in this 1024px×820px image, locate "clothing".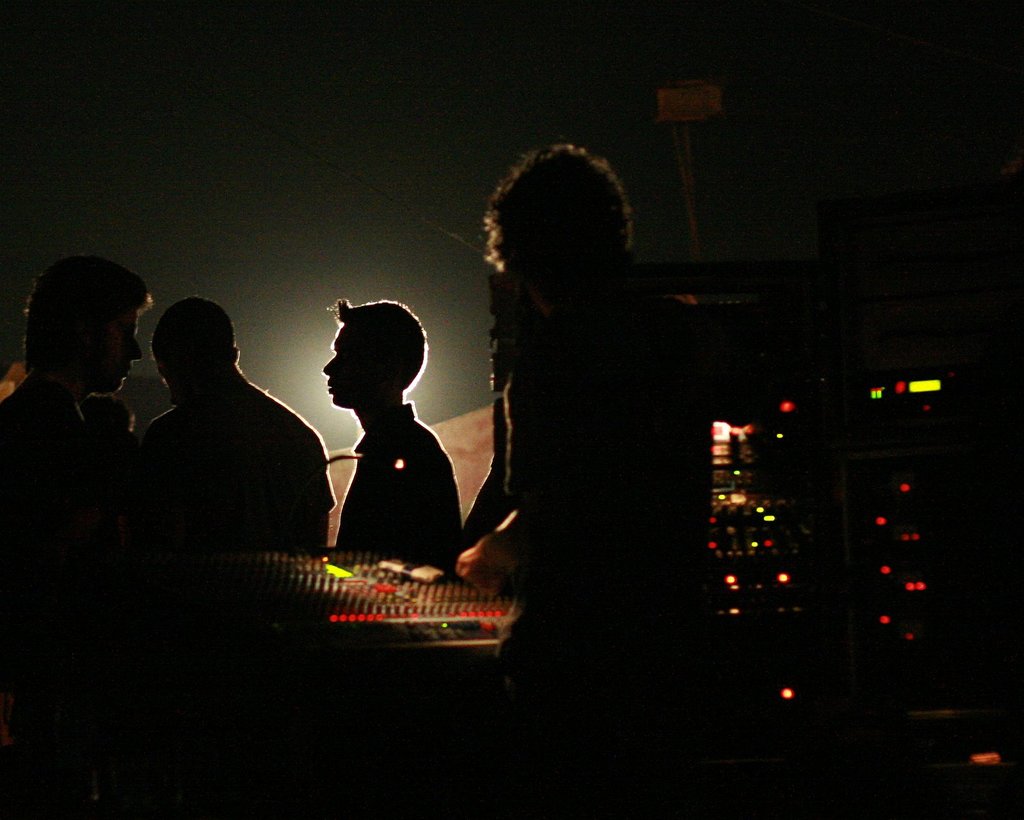
Bounding box: box(138, 359, 342, 555).
